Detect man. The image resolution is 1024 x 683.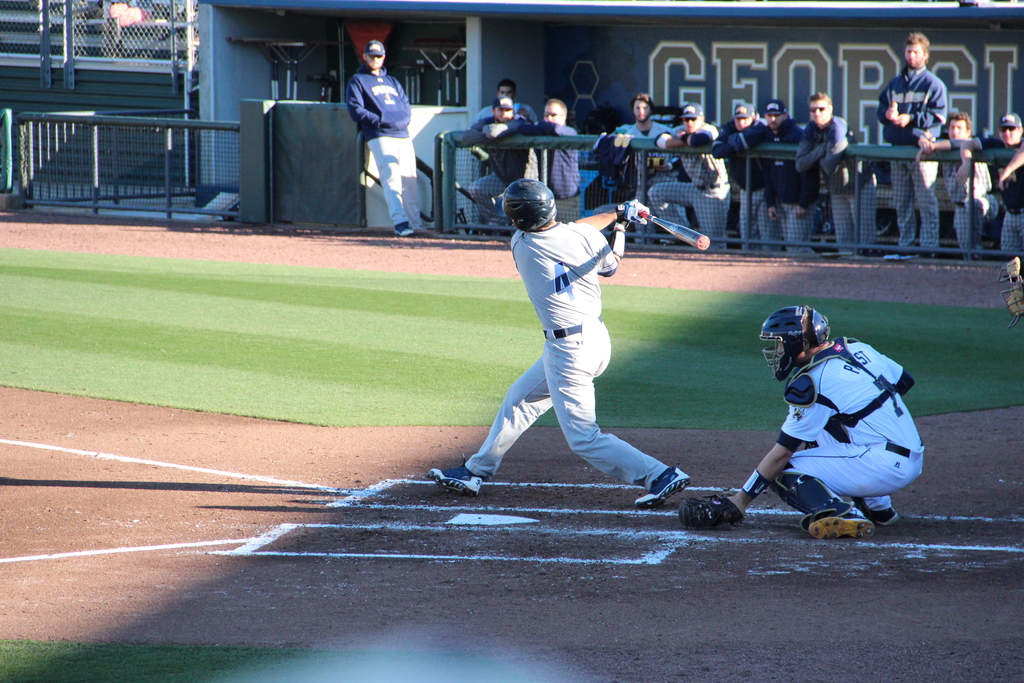
x1=522, y1=97, x2=580, y2=218.
